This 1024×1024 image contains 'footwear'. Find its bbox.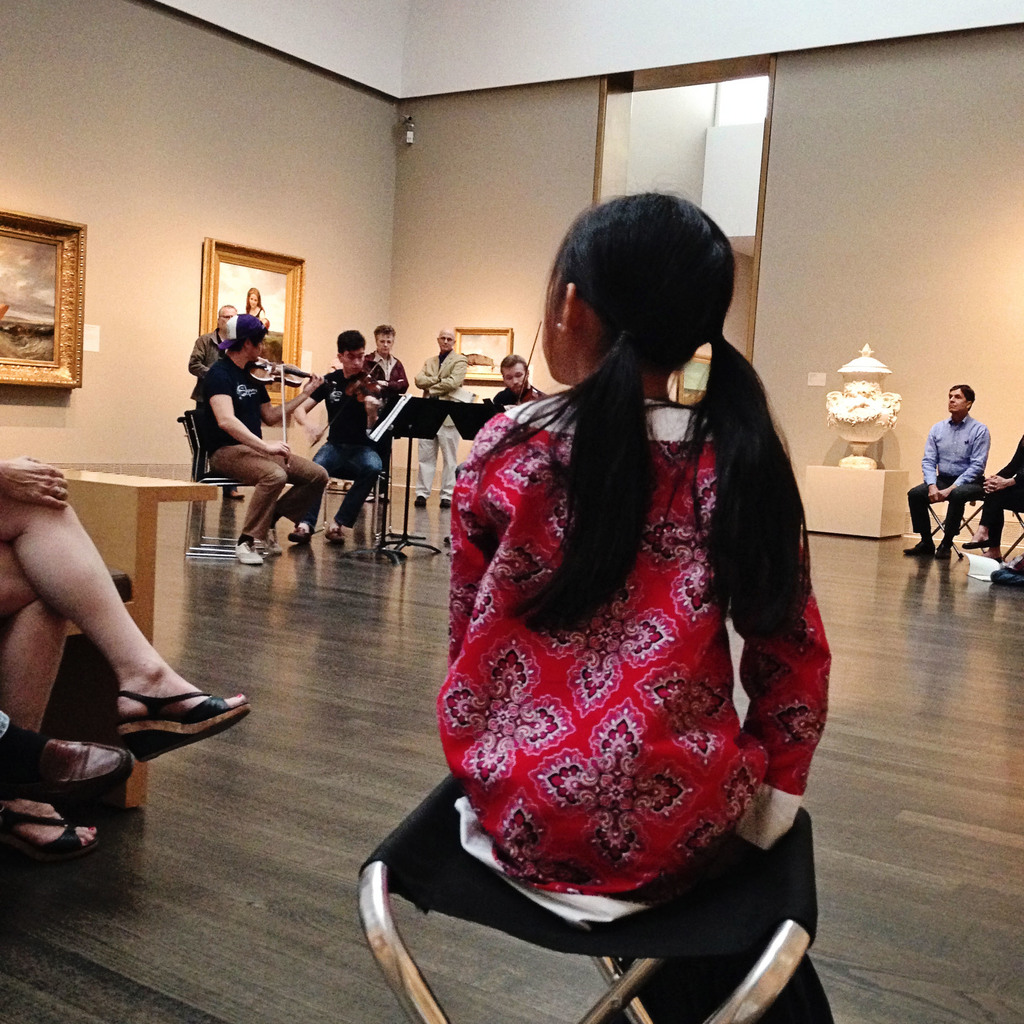
region(939, 533, 960, 556).
